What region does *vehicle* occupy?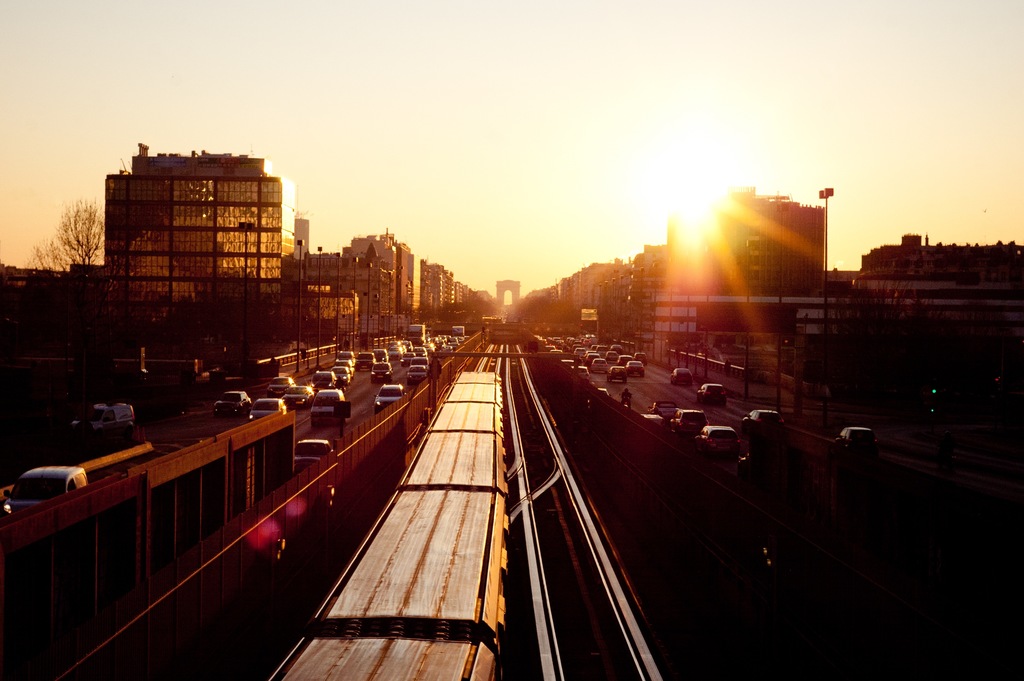
(x1=674, y1=407, x2=712, y2=435).
